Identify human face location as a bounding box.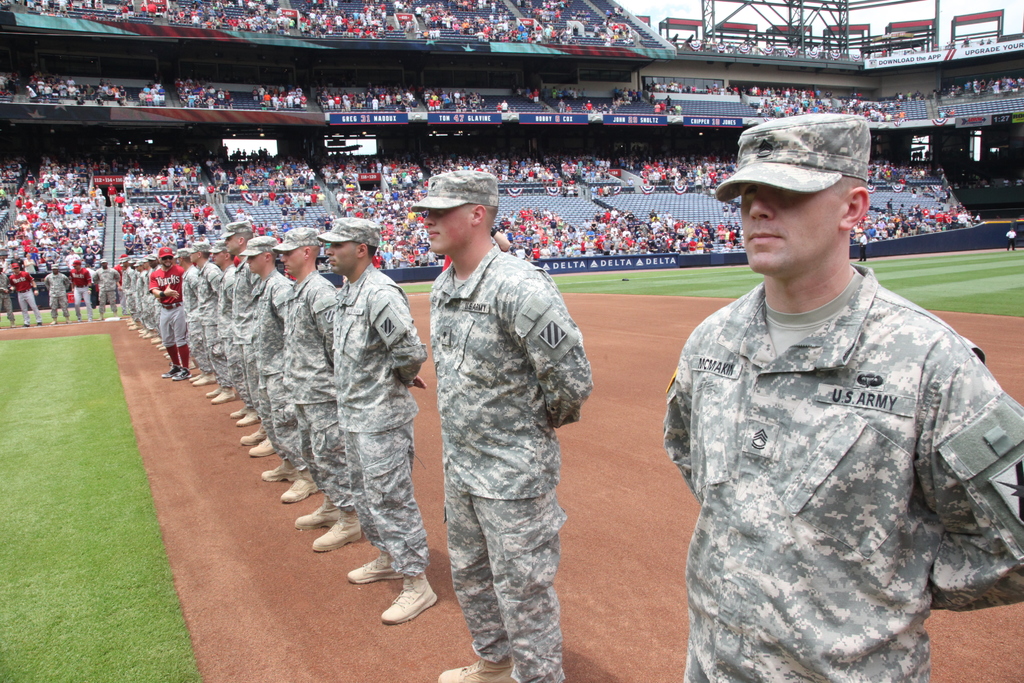
[225,235,240,253].
